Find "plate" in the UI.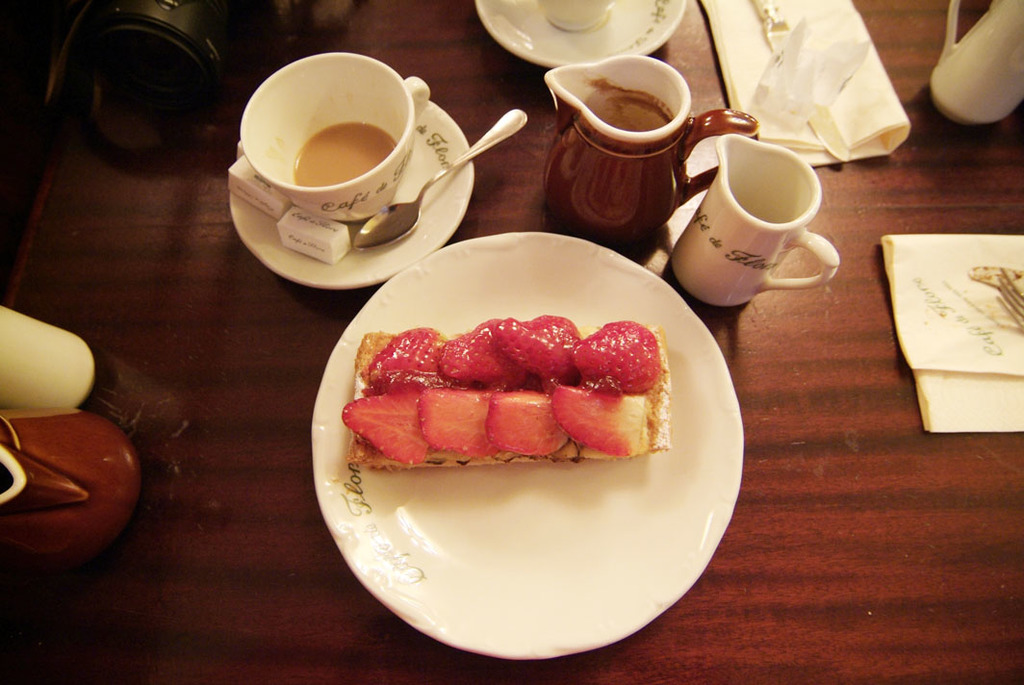
UI element at detection(225, 94, 474, 294).
